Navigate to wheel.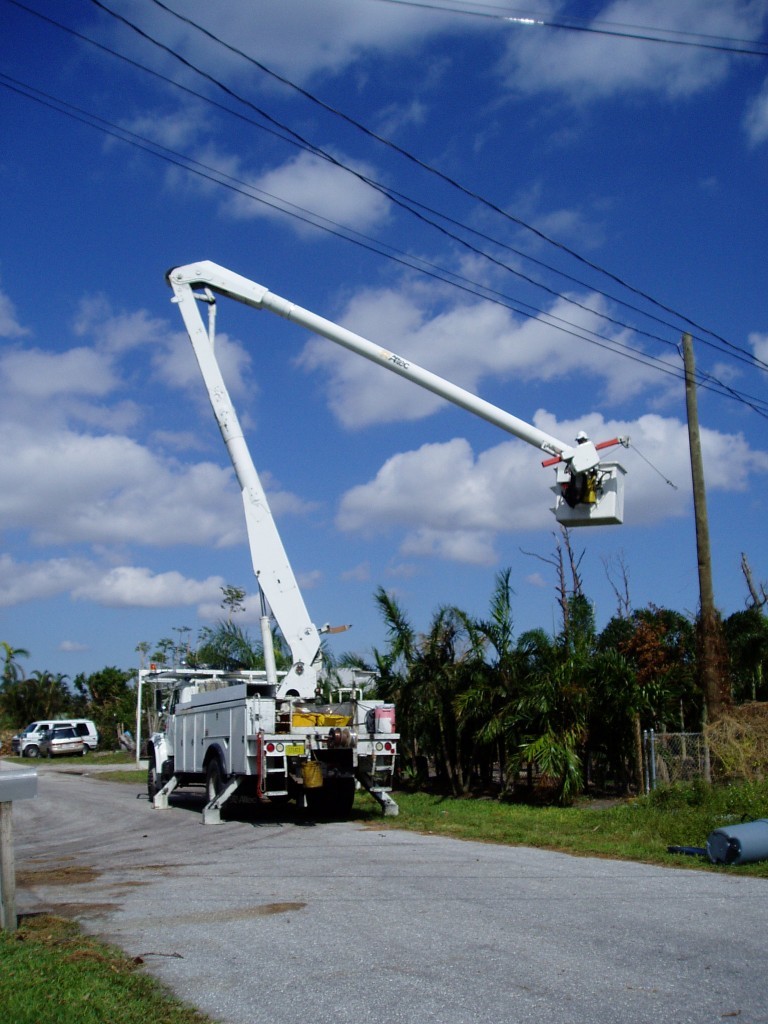
Navigation target: 22:744:36:760.
